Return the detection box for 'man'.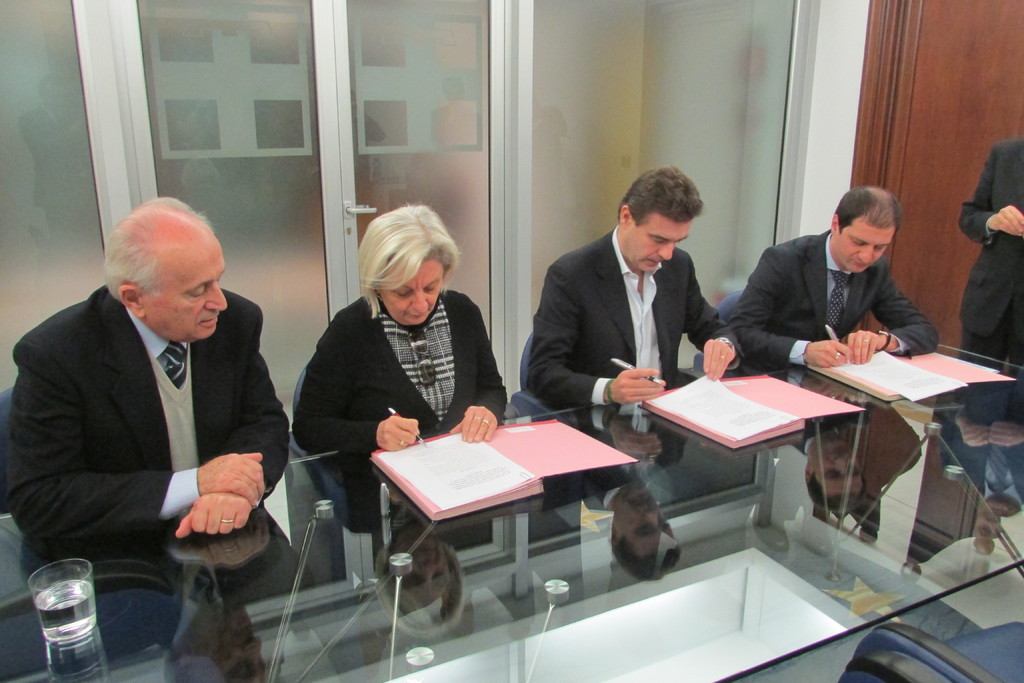
pyautogui.locateOnScreen(954, 139, 1023, 363).
